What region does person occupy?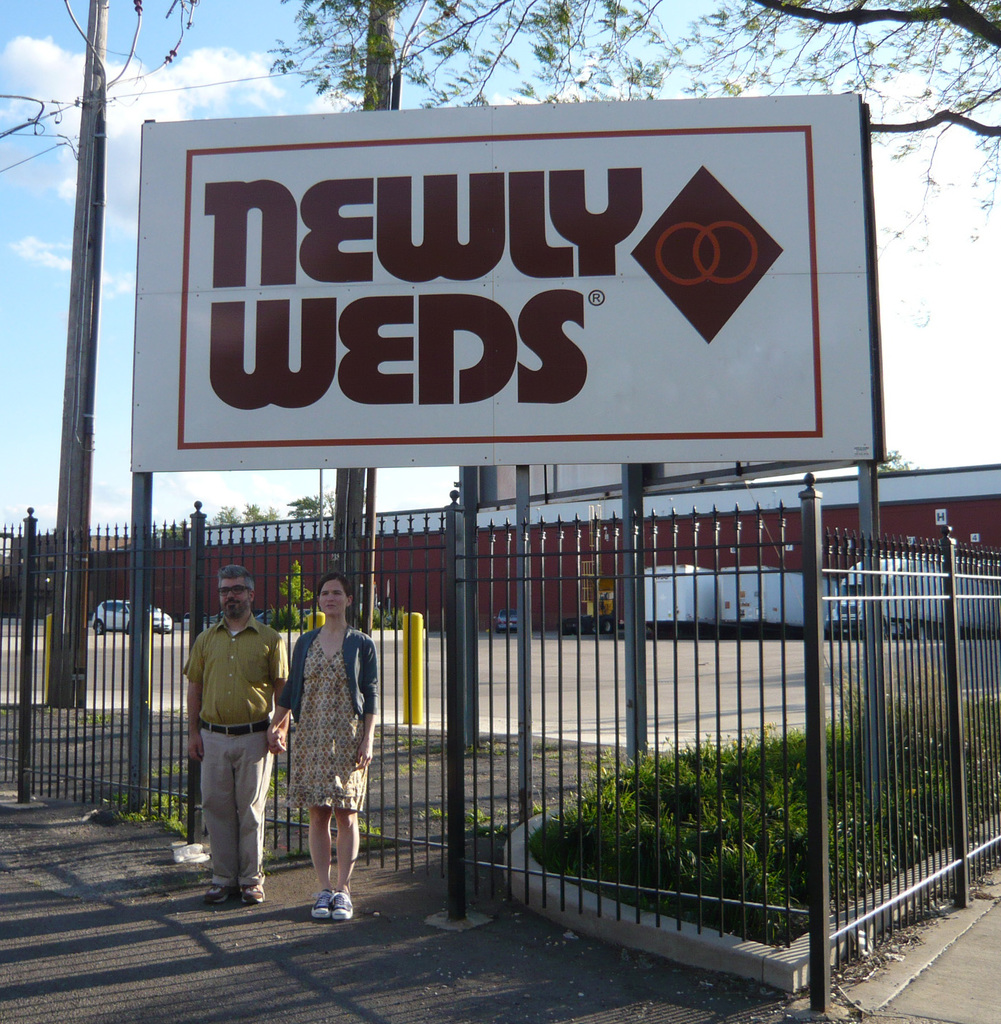
[left=182, top=556, right=290, bottom=901].
